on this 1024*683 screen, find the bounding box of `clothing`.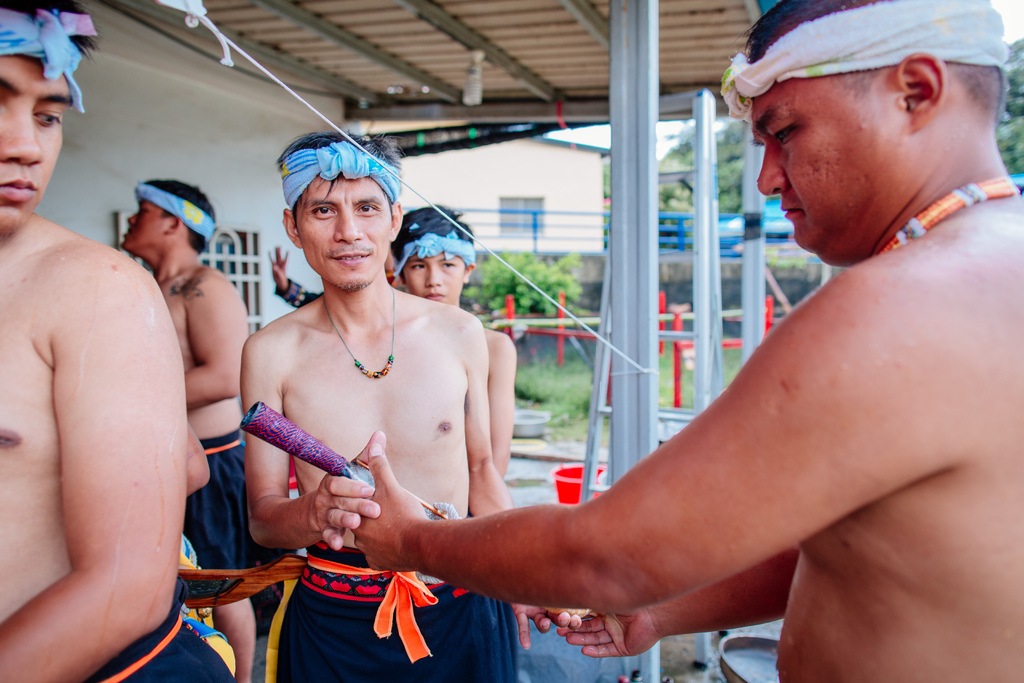
Bounding box: crop(127, 184, 219, 252).
